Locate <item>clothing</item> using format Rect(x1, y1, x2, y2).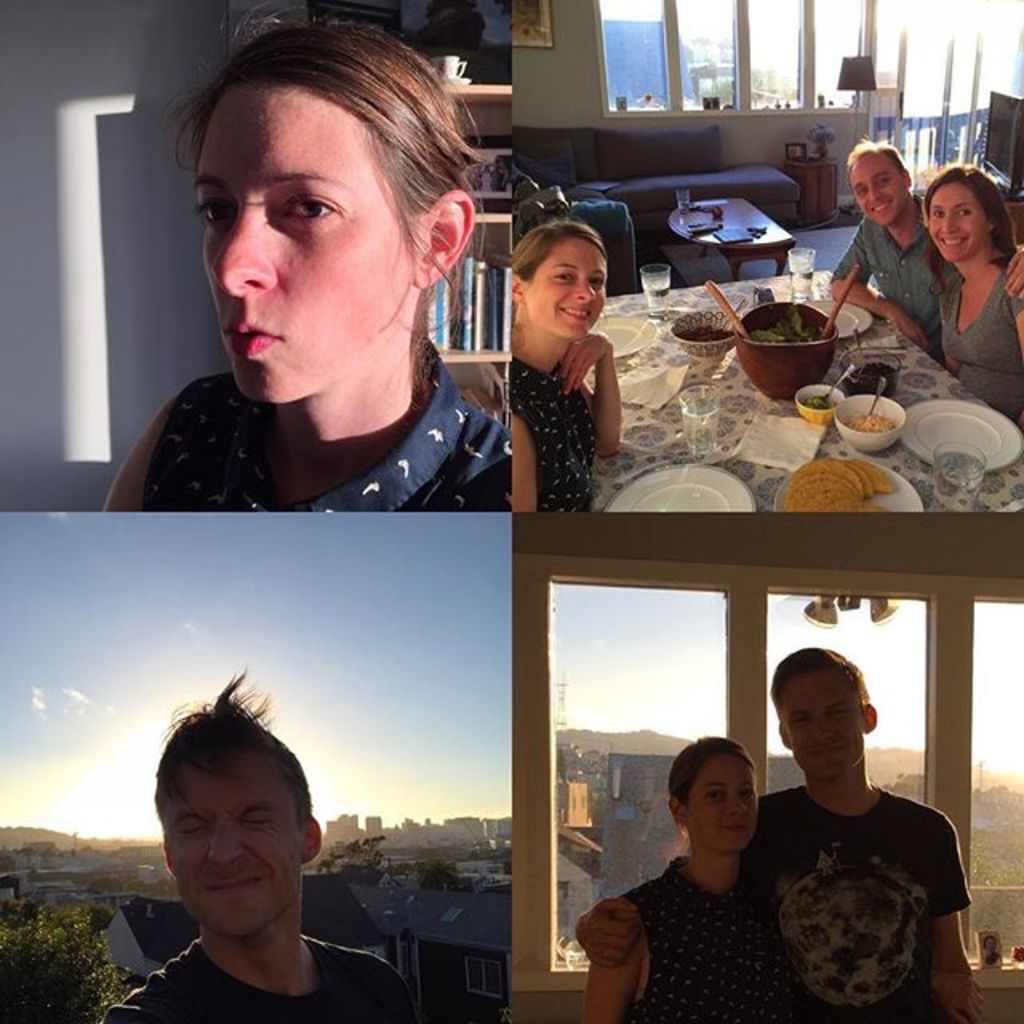
Rect(634, 862, 794, 1016).
